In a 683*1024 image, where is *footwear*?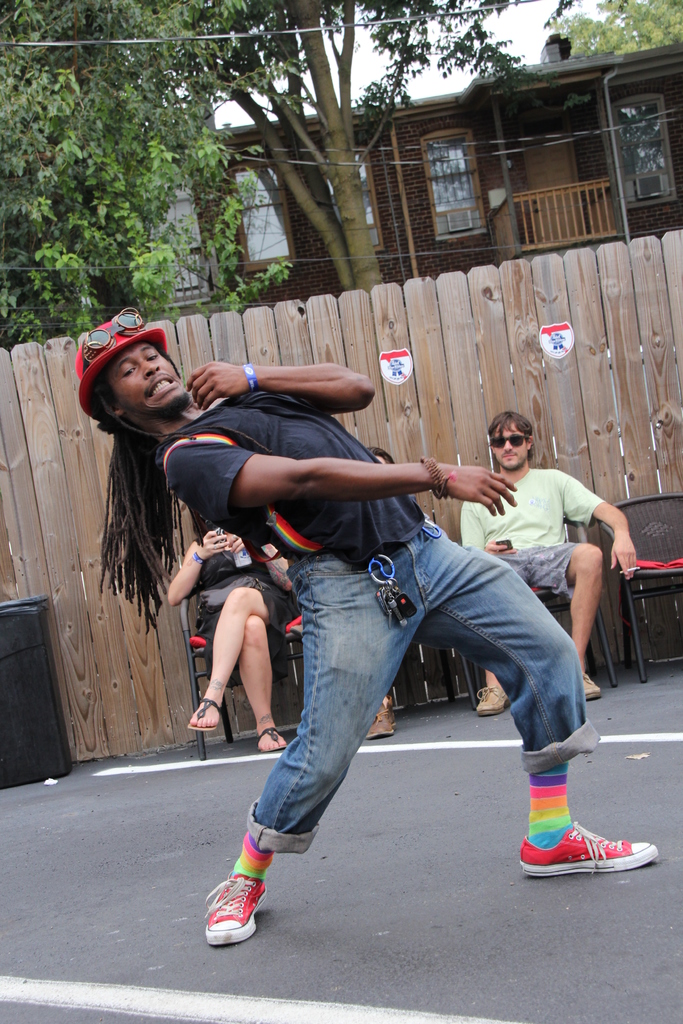
crop(367, 692, 395, 736).
